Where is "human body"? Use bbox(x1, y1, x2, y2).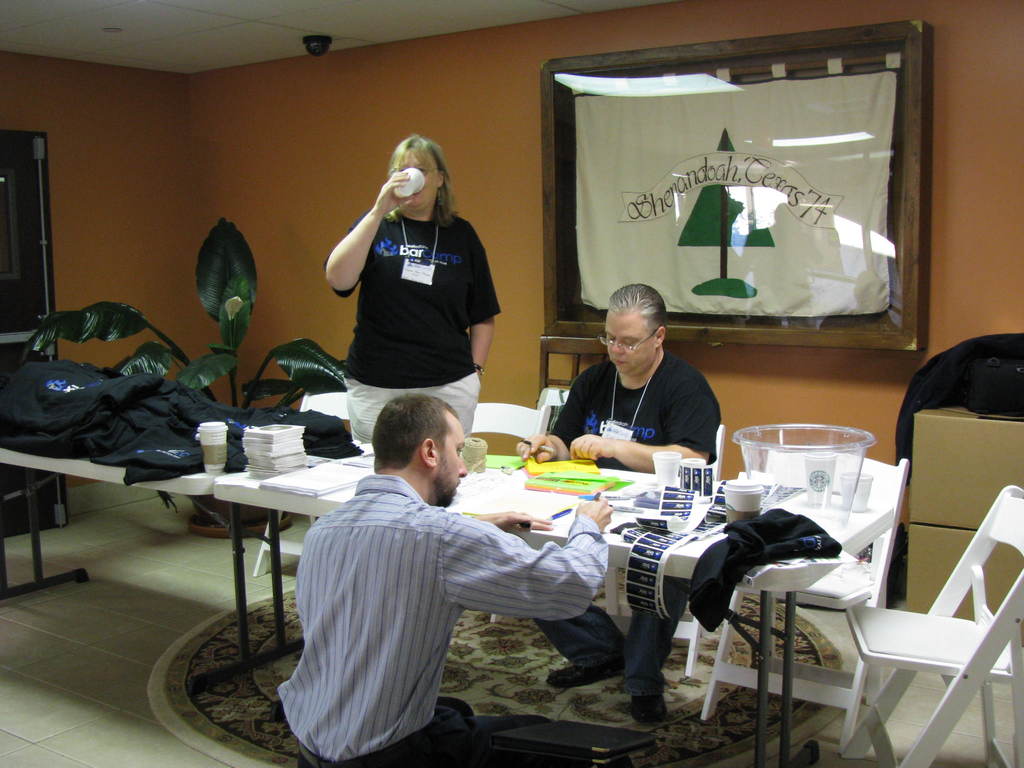
bbox(517, 346, 721, 730).
